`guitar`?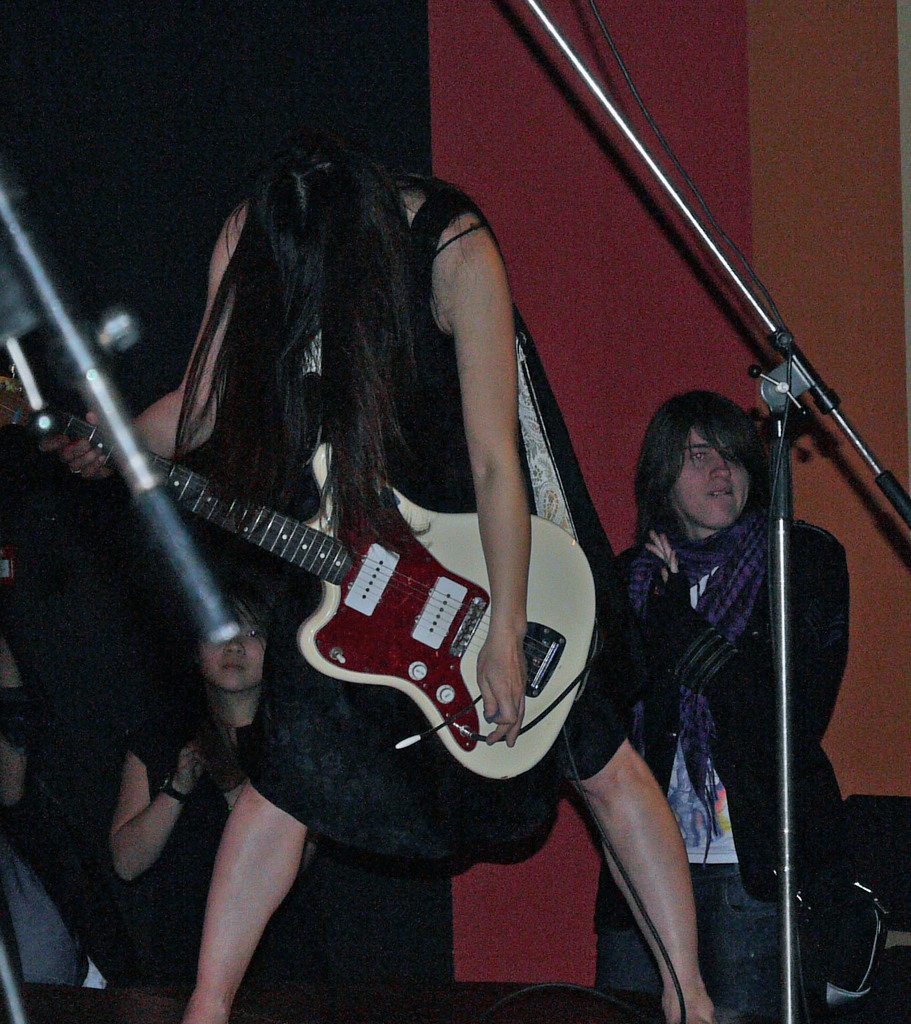
<bbox>0, 321, 602, 793</bbox>
